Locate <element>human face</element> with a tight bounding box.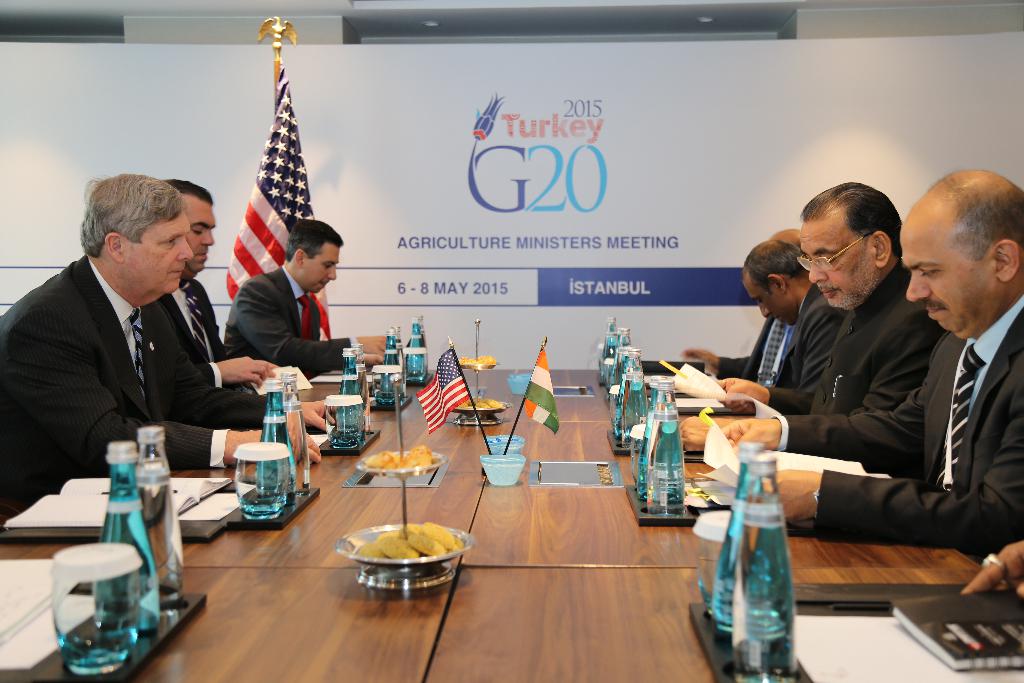
box(805, 222, 877, 313).
